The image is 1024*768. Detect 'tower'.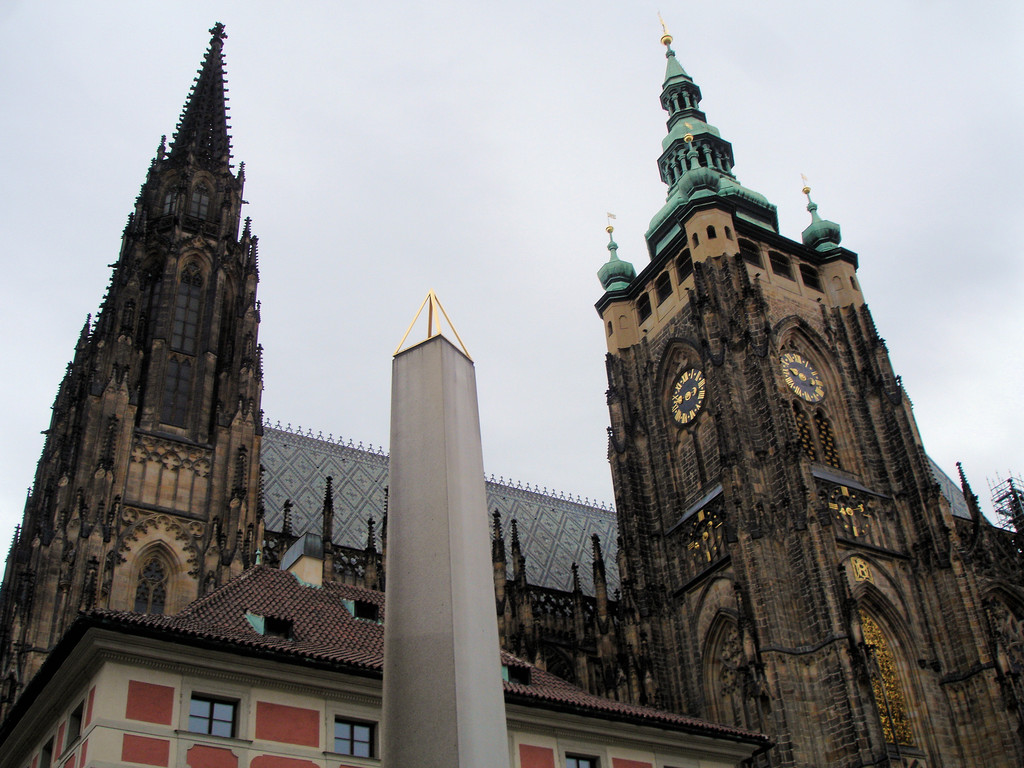
Detection: left=371, top=284, right=513, bottom=767.
